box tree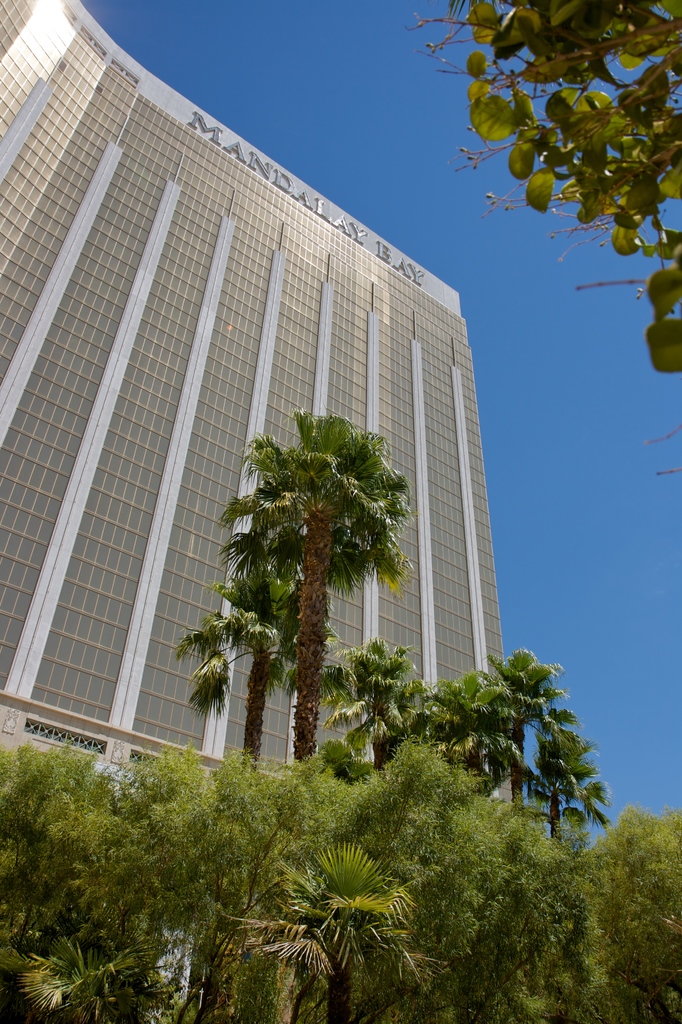
(x1=403, y1=0, x2=681, y2=481)
